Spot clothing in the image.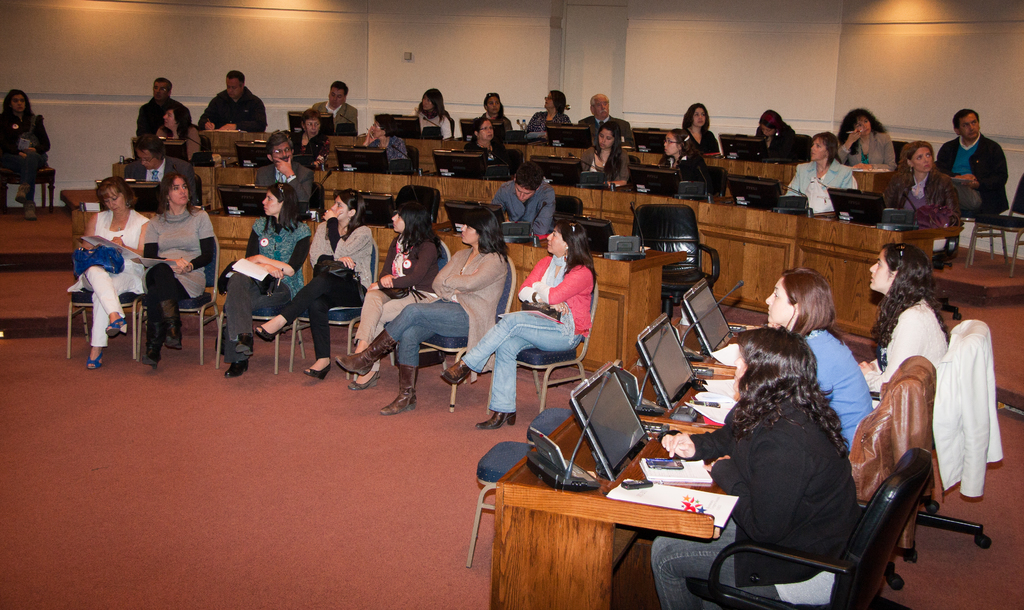
clothing found at box(575, 151, 636, 194).
